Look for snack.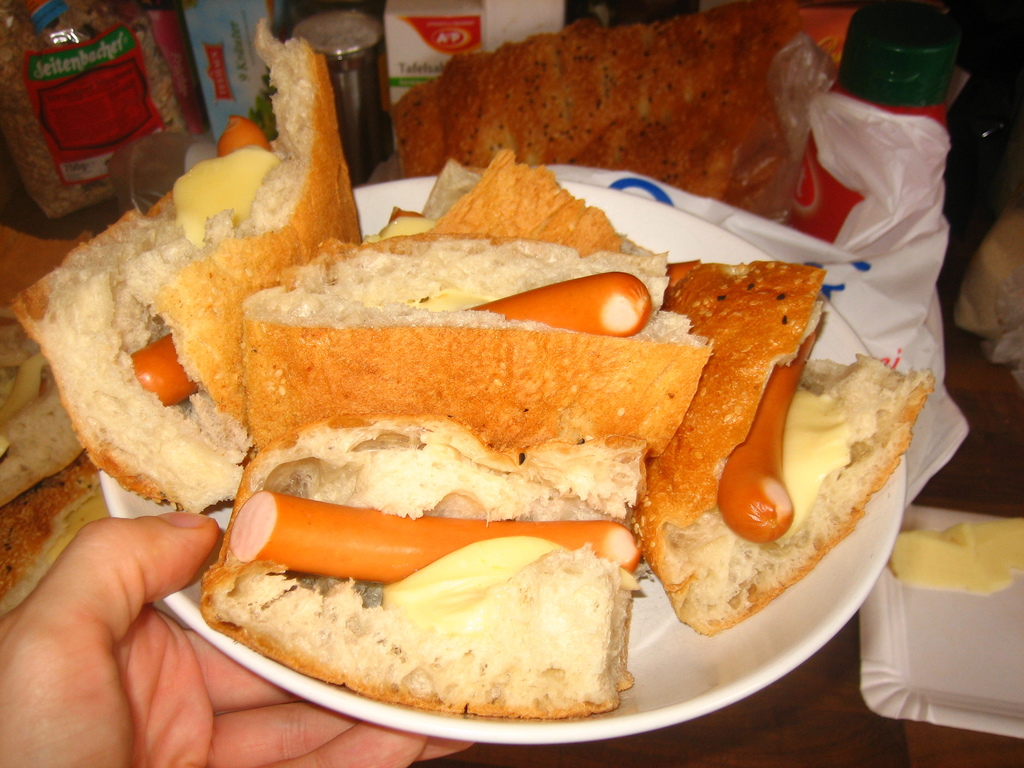
Found: l=387, t=1, r=813, b=209.
